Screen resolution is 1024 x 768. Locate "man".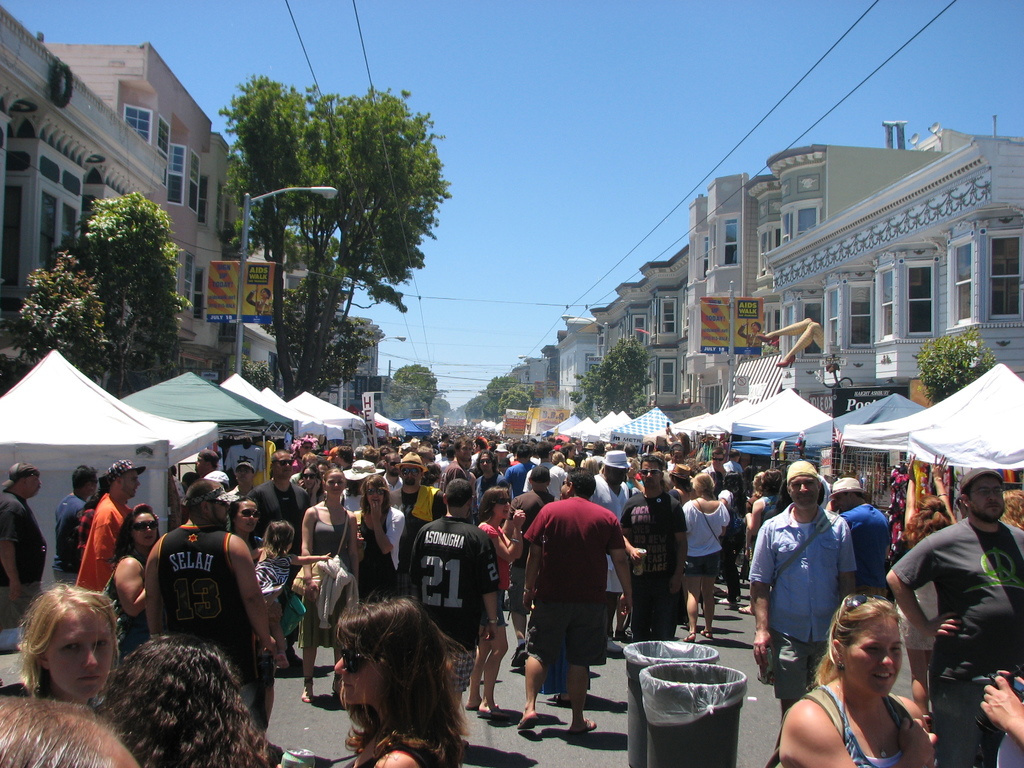
{"x1": 888, "y1": 467, "x2": 1023, "y2": 767}.
